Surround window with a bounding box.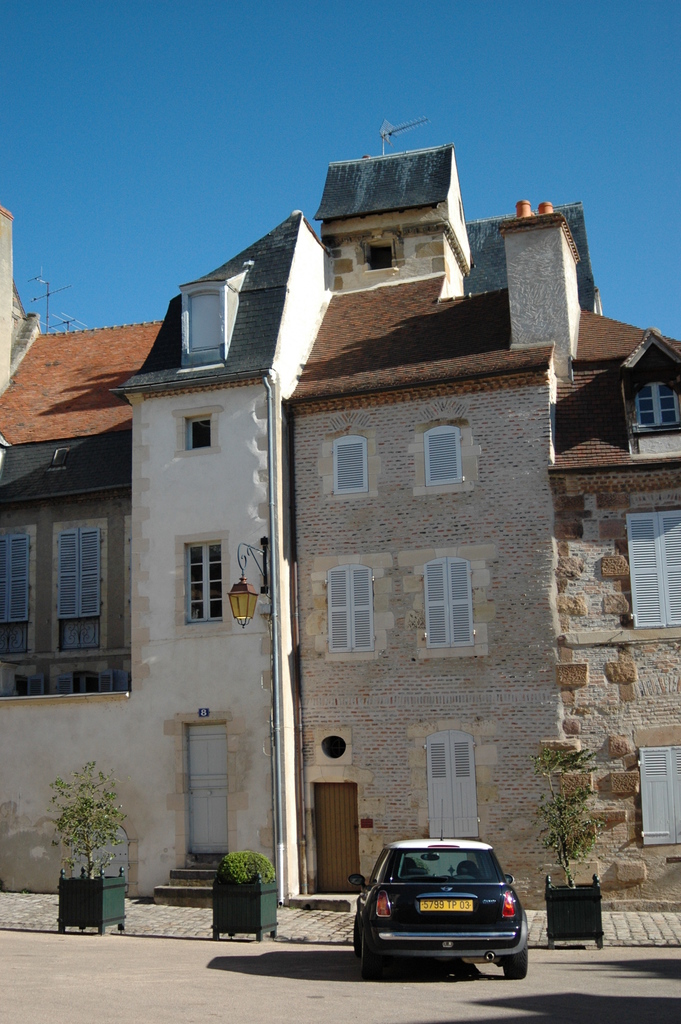
BBox(331, 429, 369, 498).
